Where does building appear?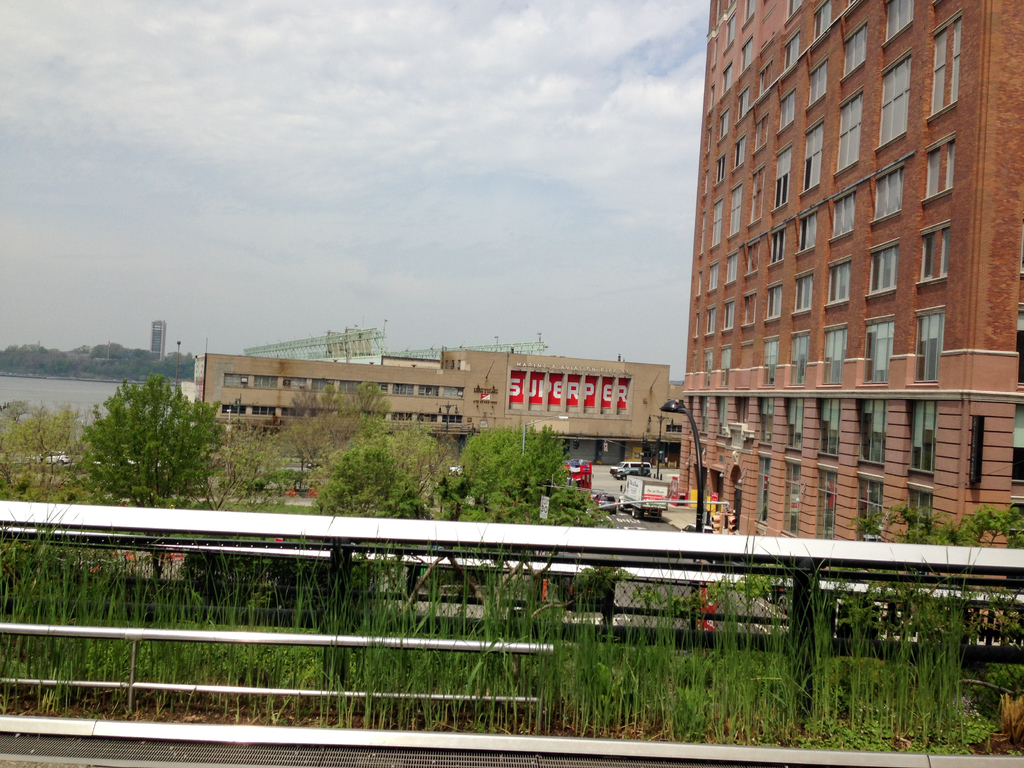
Appears at bbox(198, 356, 685, 463).
